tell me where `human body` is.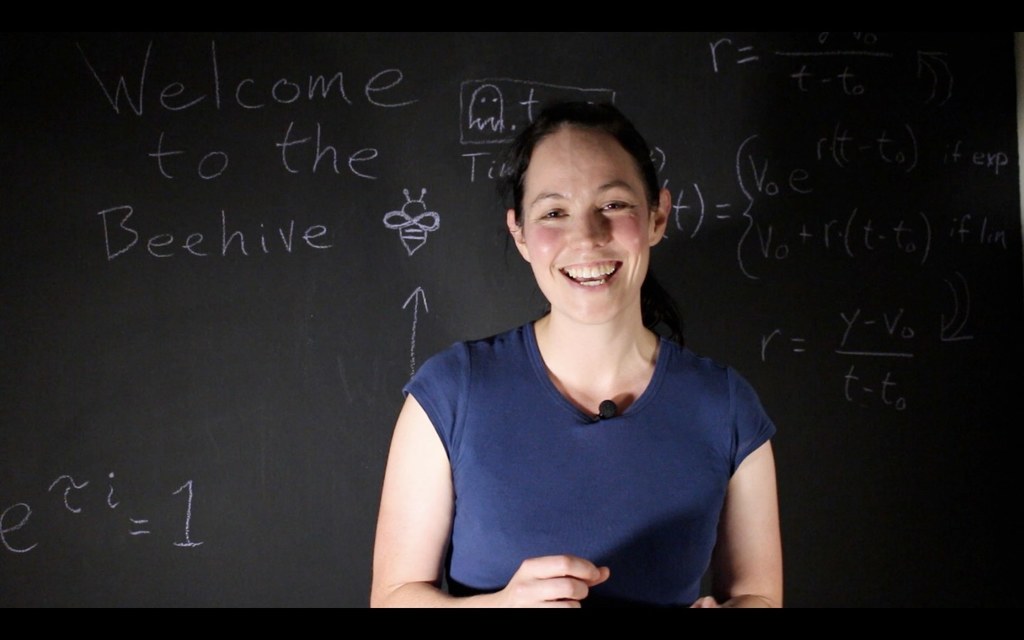
`human body` is at rect(258, 140, 756, 603).
